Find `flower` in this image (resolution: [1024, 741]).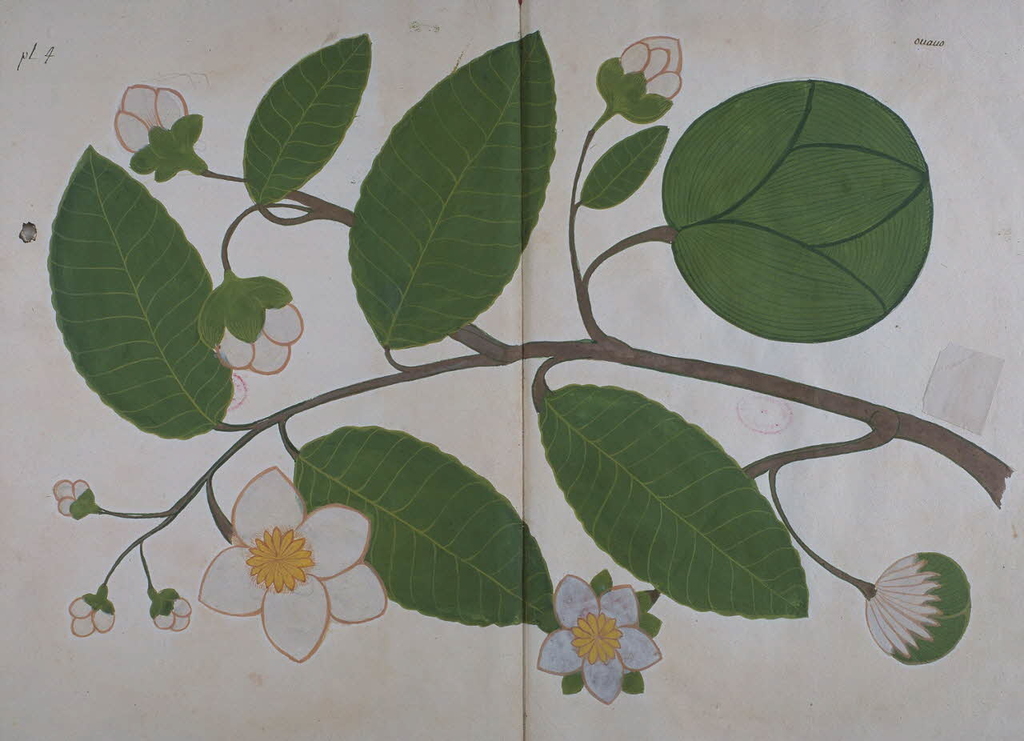
[218,312,299,378].
